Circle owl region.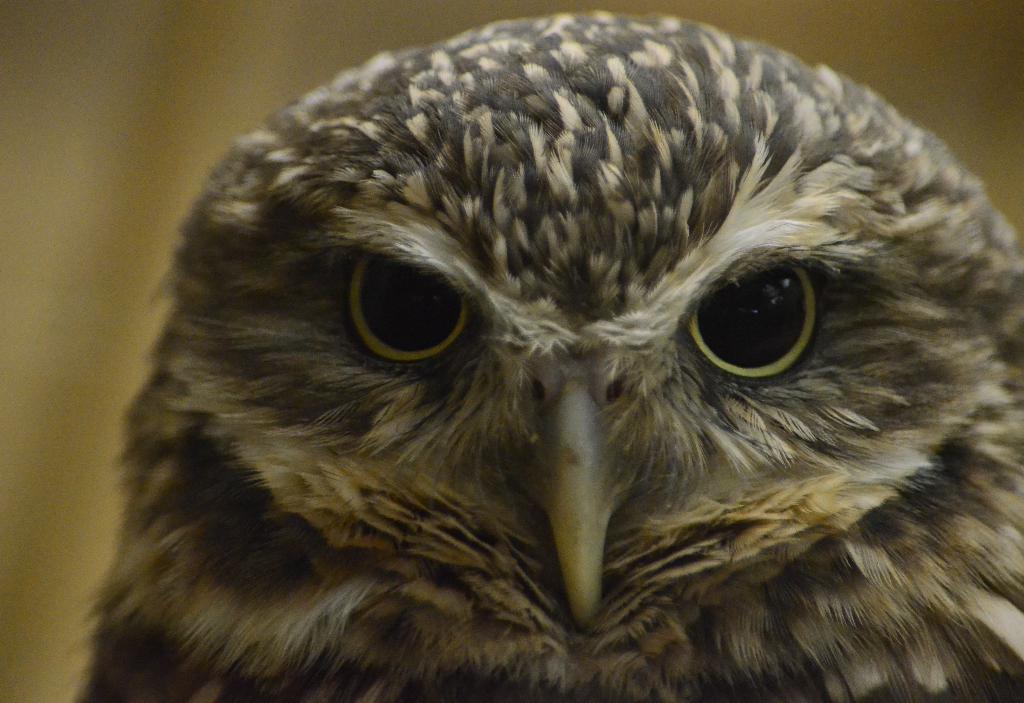
Region: crop(76, 6, 1023, 702).
